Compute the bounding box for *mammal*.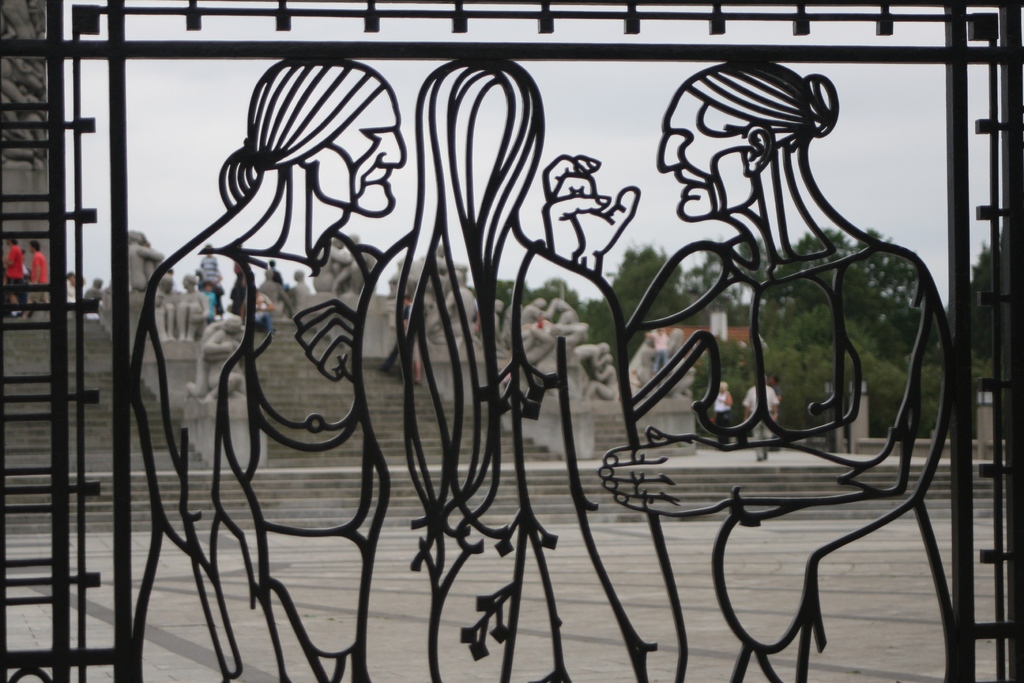
detection(253, 290, 266, 318).
